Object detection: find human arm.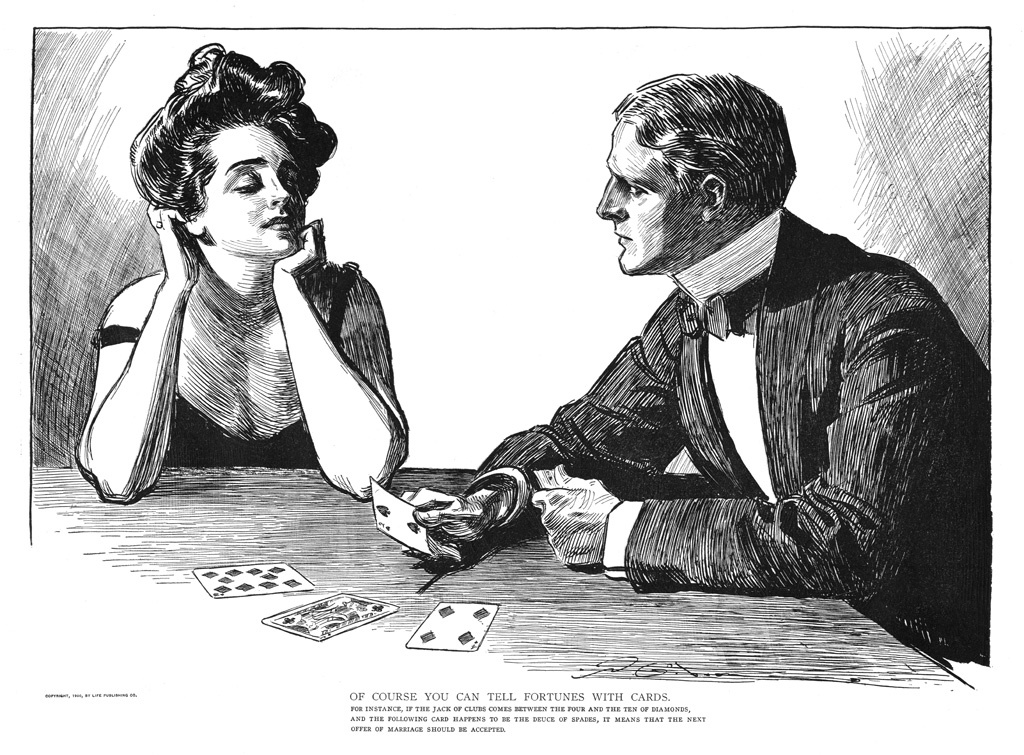
x1=70, y1=200, x2=204, y2=509.
